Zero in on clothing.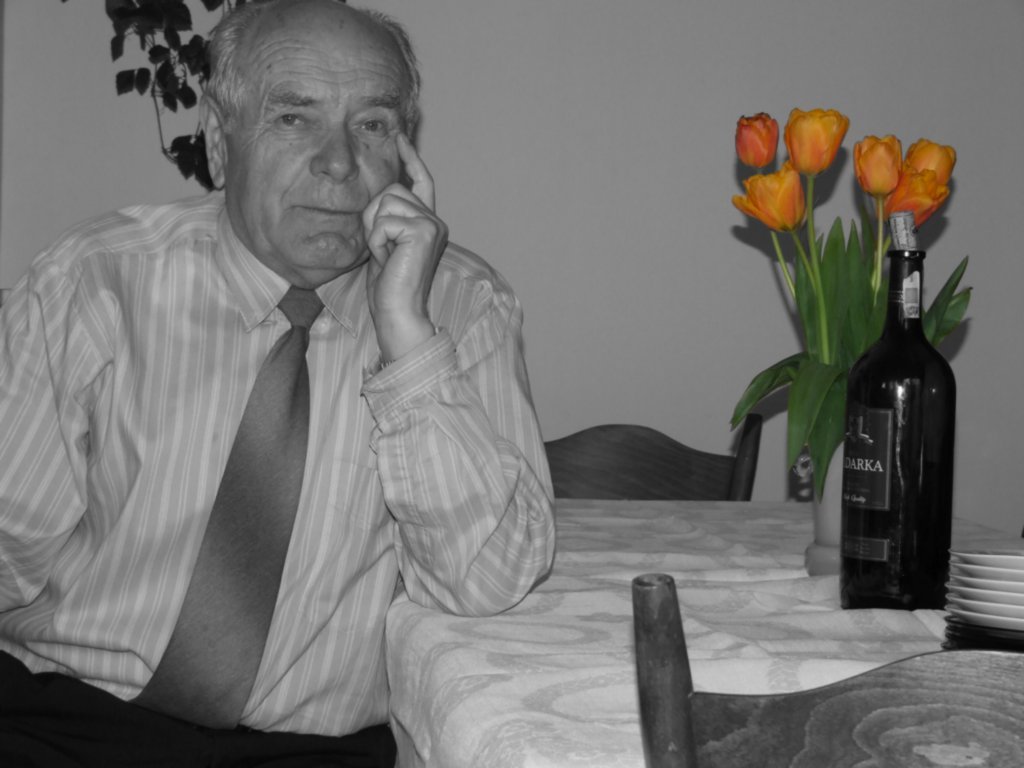
Zeroed in: <box>28,152,532,740</box>.
